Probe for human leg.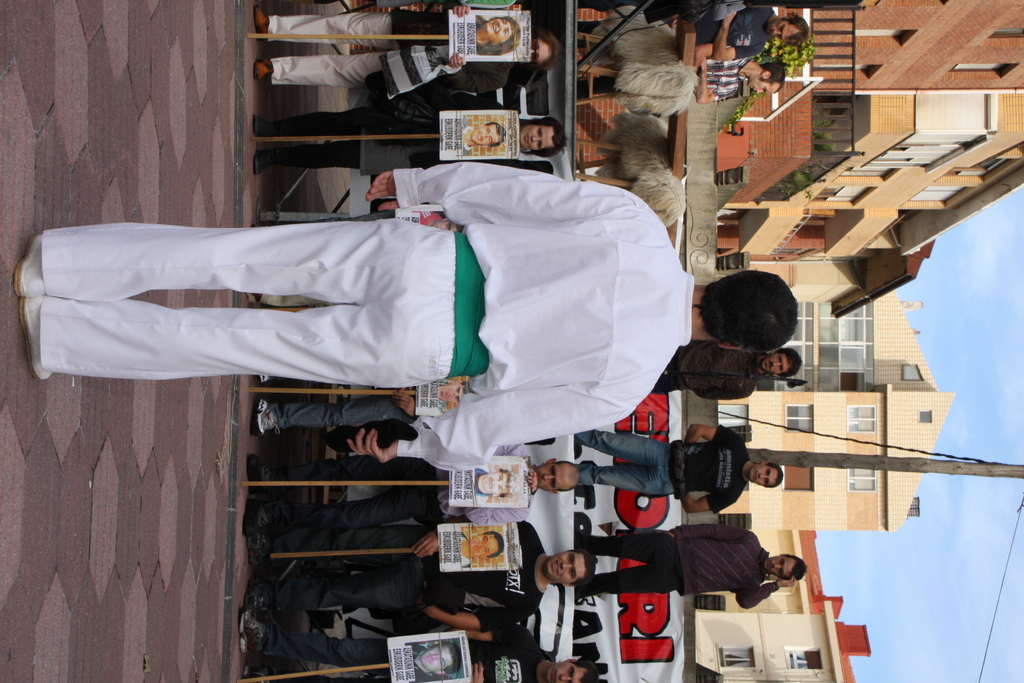
Probe result: 251:49:394:89.
